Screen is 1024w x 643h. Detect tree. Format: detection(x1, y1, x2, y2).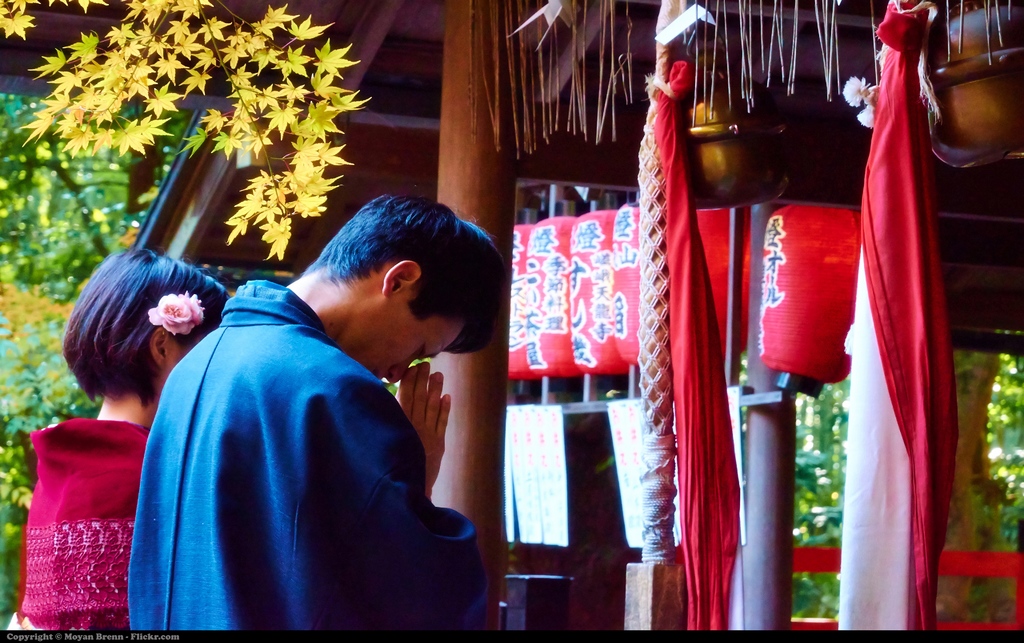
detection(0, 0, 371, 258).
